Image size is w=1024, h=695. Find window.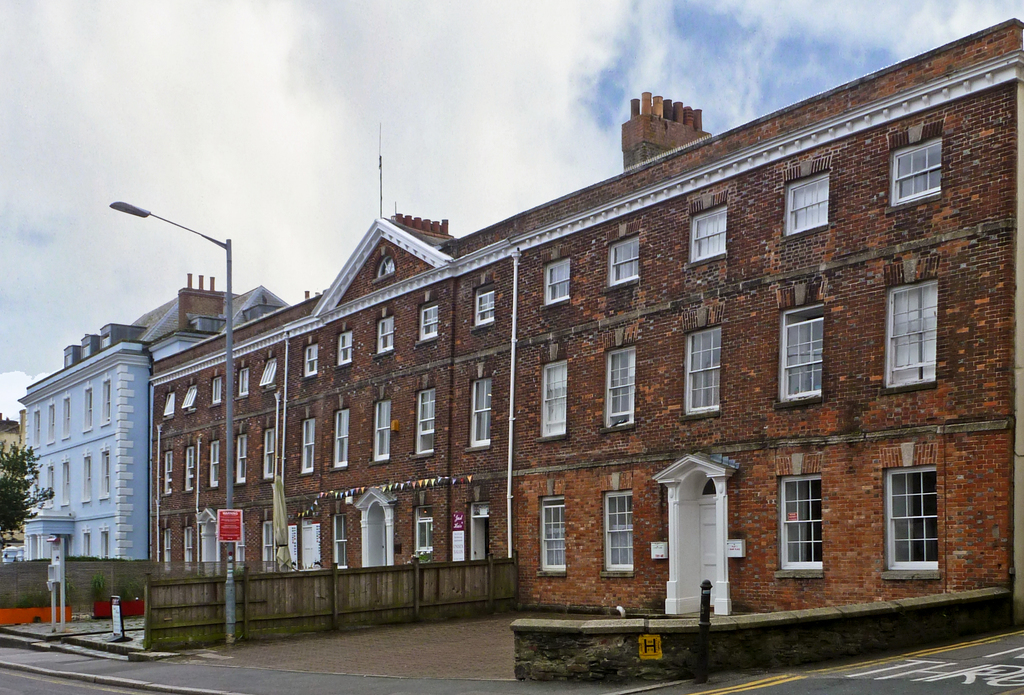
<box>263,523,278,560</box>.
